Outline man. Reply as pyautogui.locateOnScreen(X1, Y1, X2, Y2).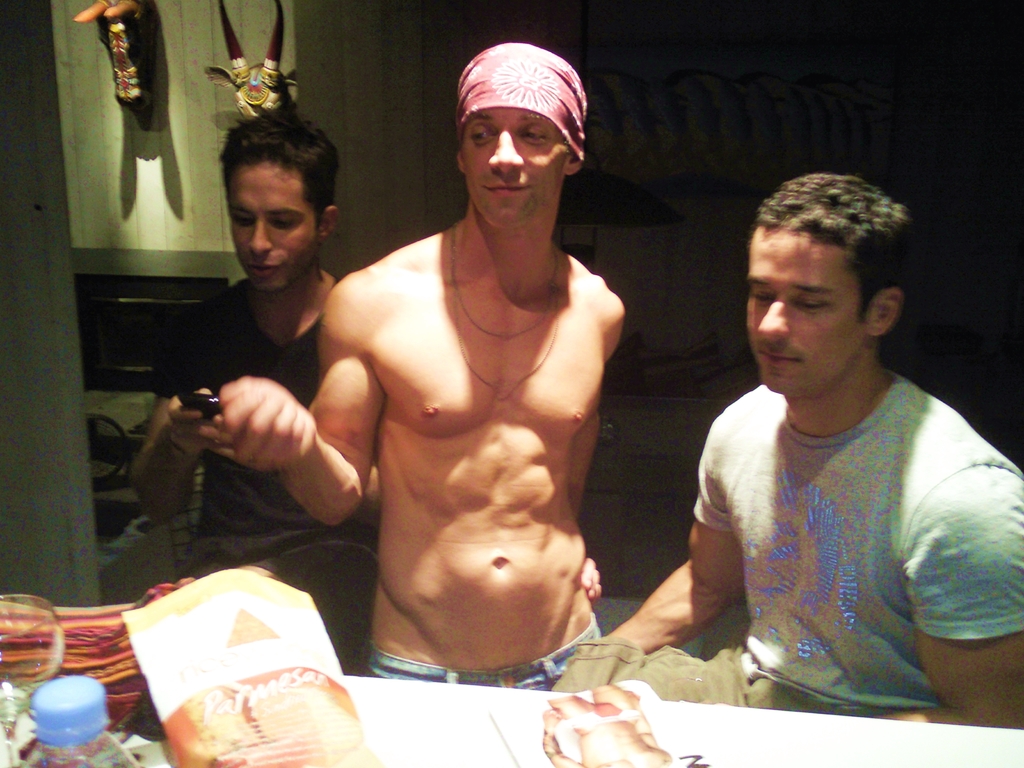
pyautogui.locateOnScreen(130, 120, 389, 621).
